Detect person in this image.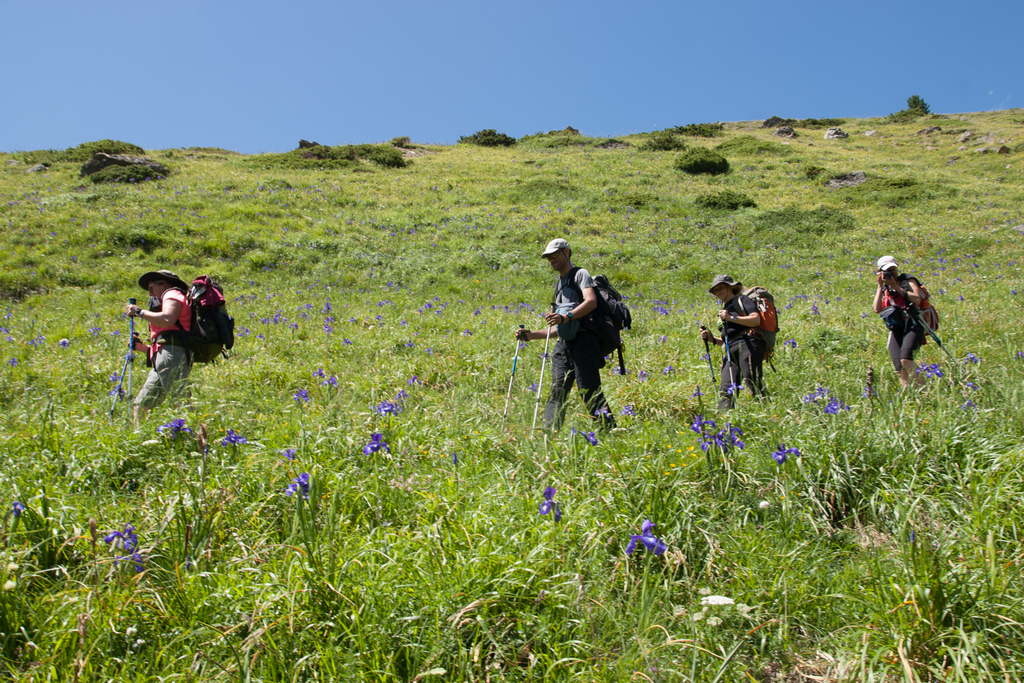
Detection: 516/249/618/441.
